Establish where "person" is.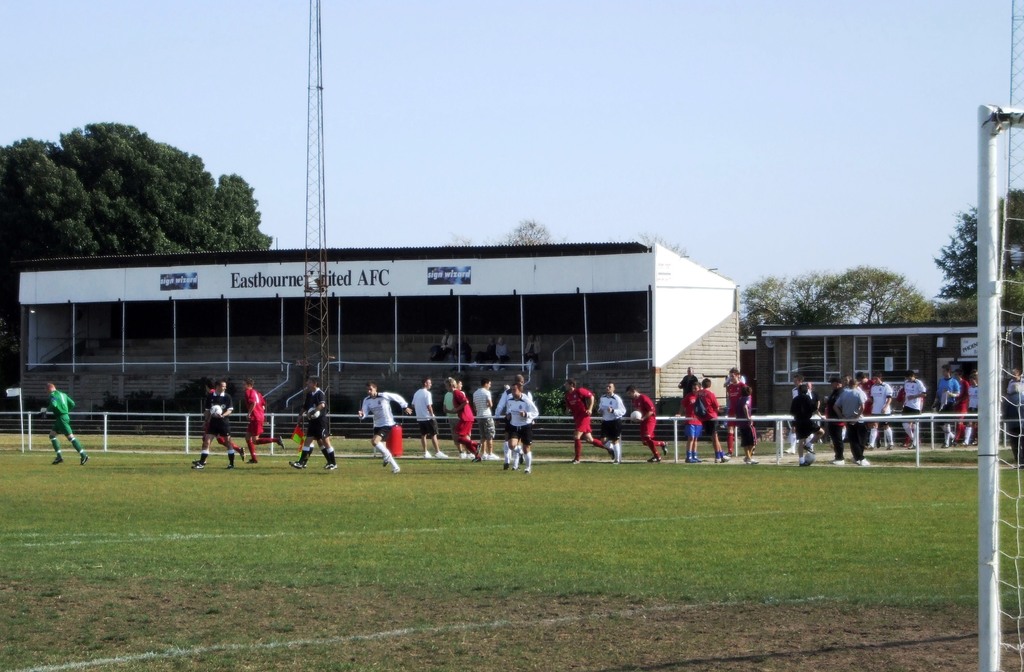
Established at 896, 370, 925, 445.
